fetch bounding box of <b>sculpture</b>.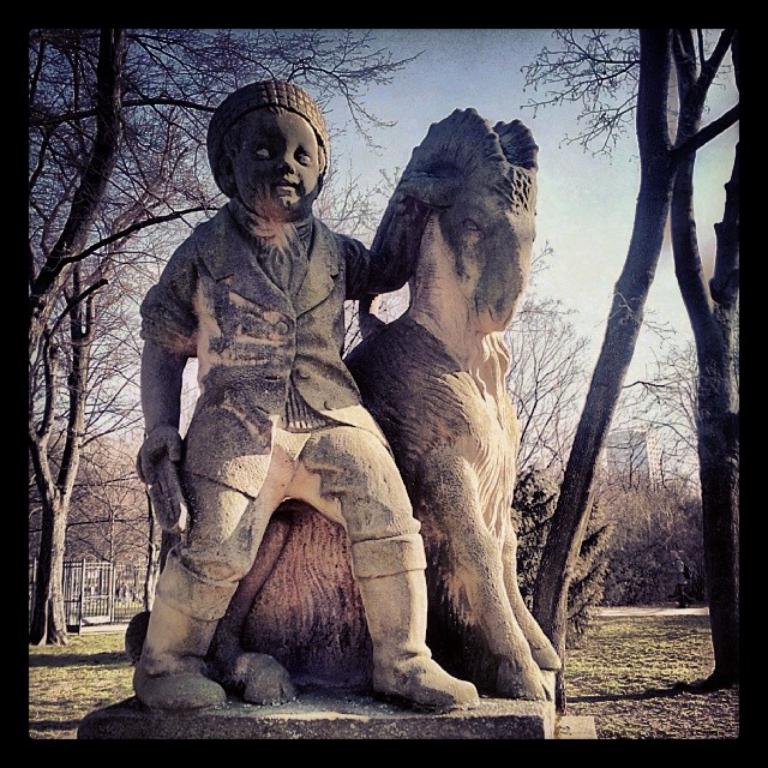
Bbox: rect(122, 85, 546, 744).
